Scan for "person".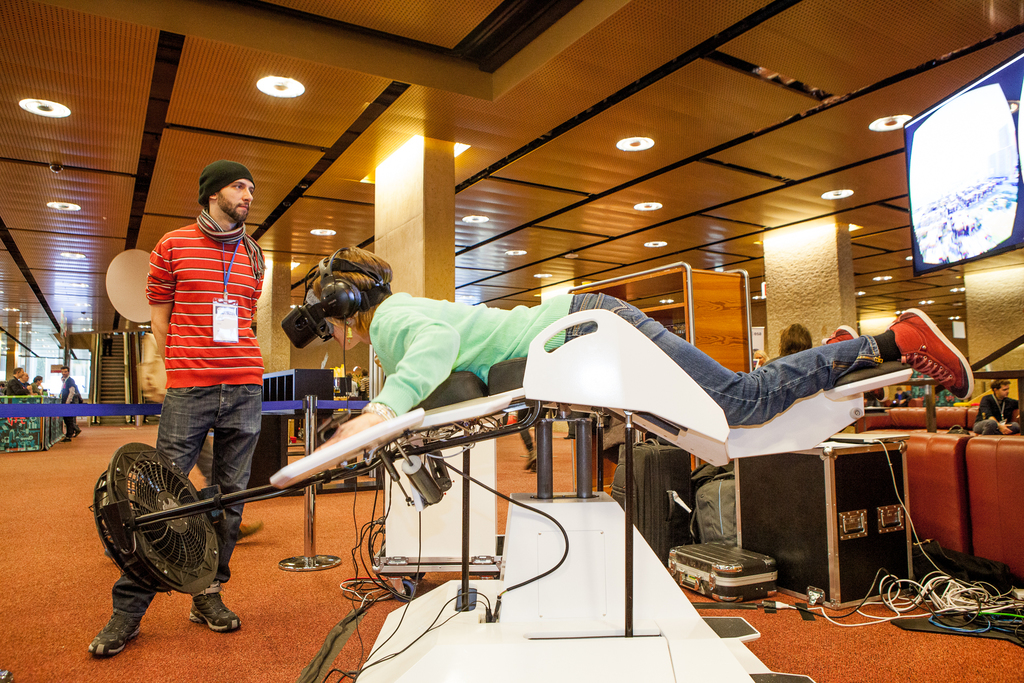
Scan result: rect(751, 349, 771, 370).
